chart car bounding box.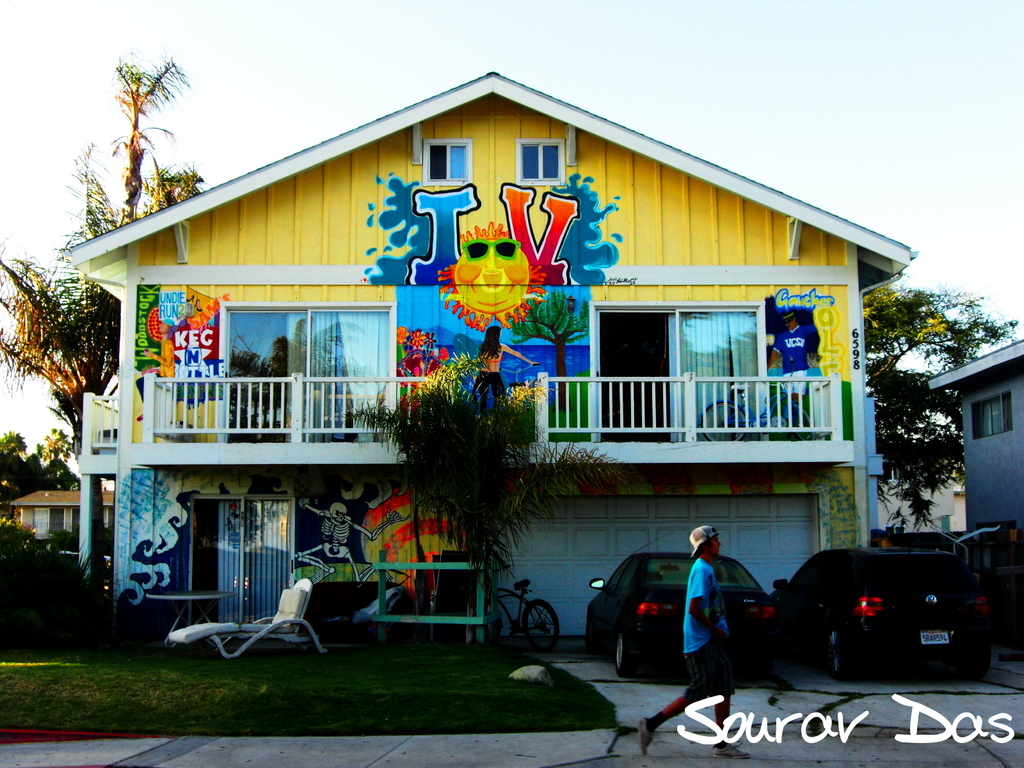
Charted: x1=587 y1=545 x2=769 y2=675.
